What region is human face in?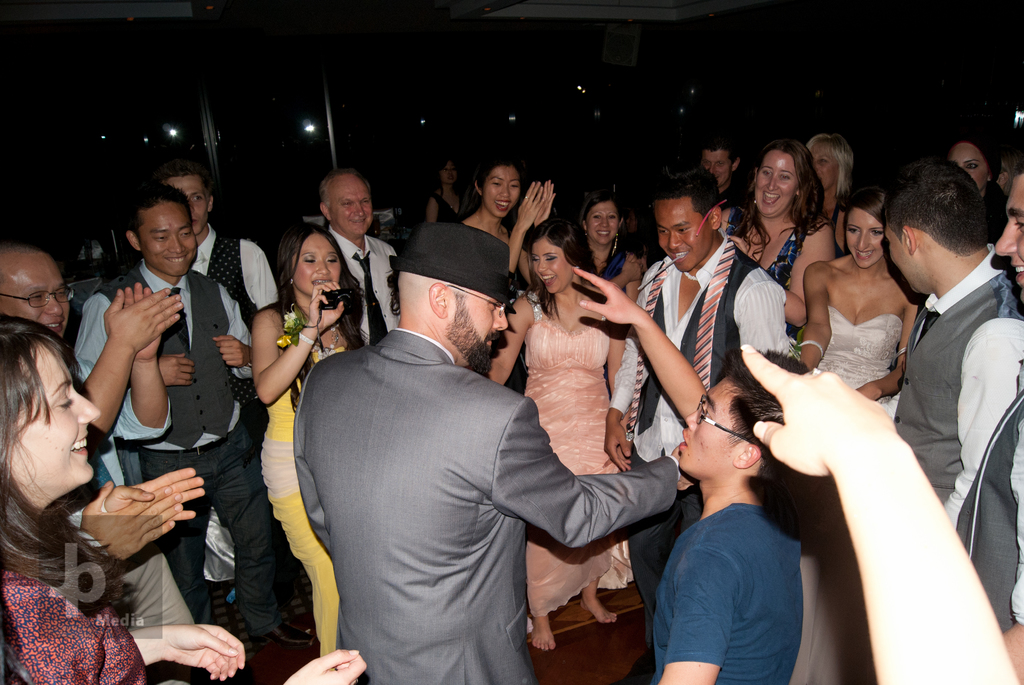
x1=653 y1=198 x2=710 y2=270.
